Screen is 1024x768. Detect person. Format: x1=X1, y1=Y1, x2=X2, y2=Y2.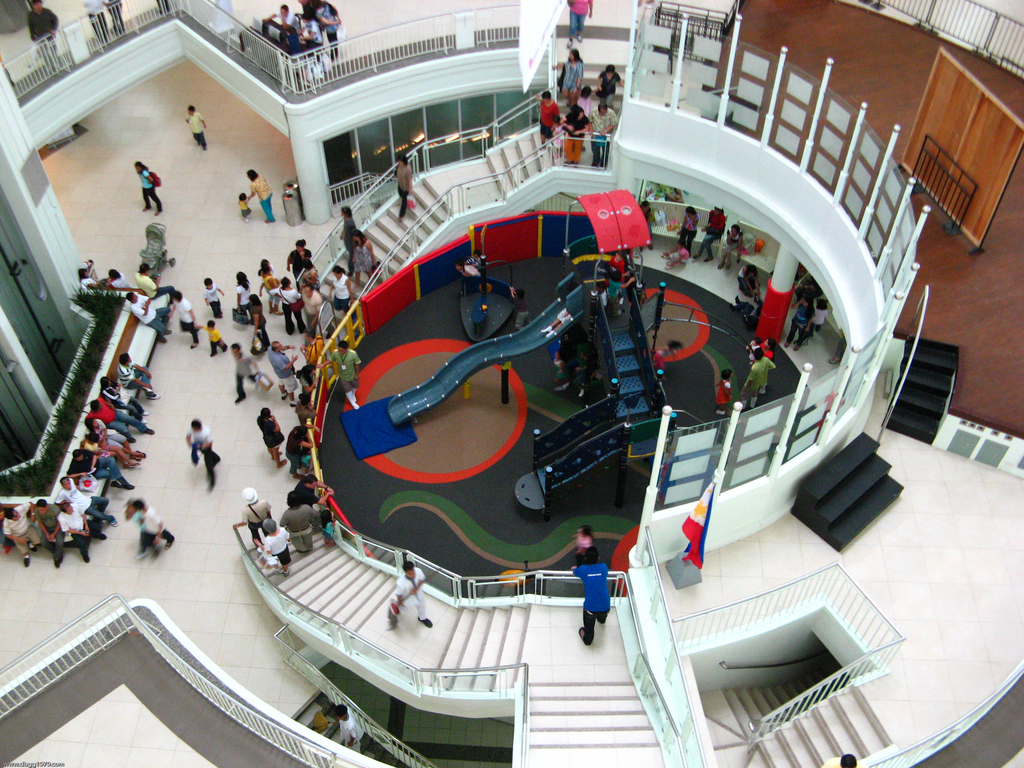
x1=75, y1=265, x2=106, y2=295.
